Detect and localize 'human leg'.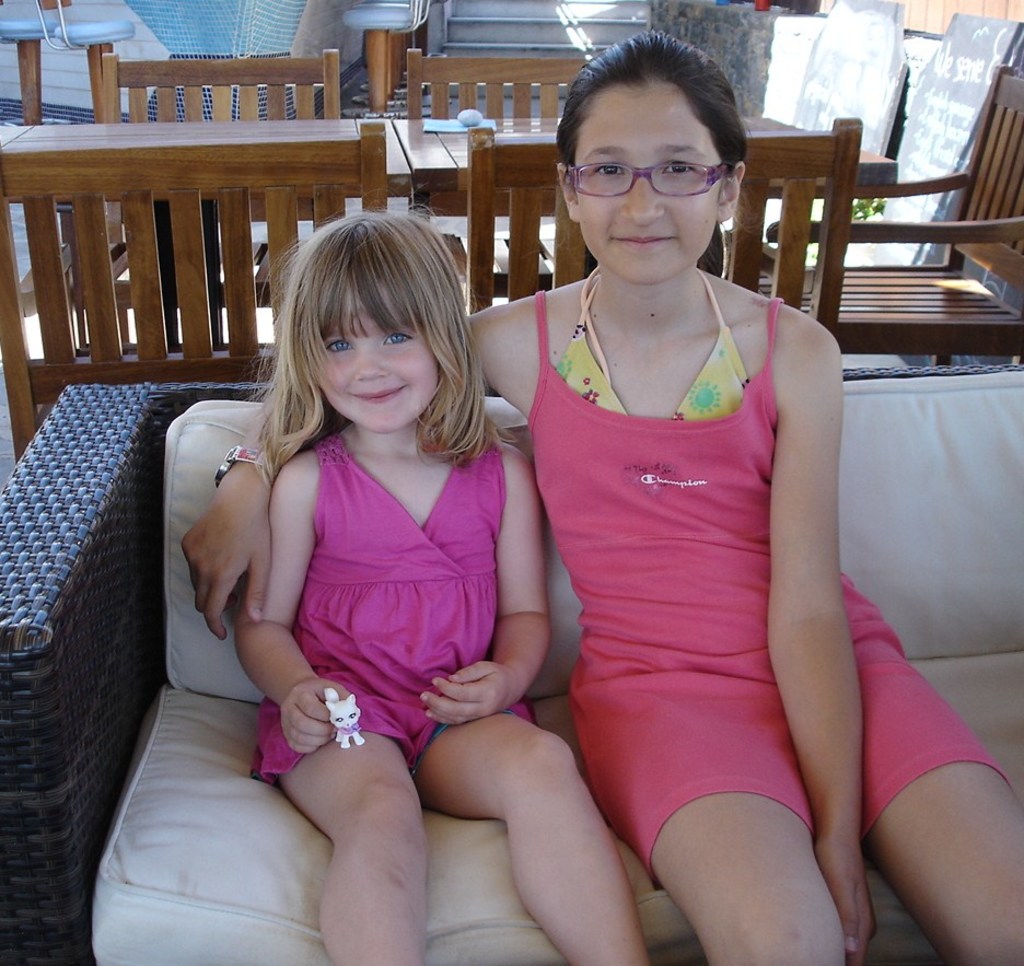
Localized at locate(415, 700, 654, 965).
